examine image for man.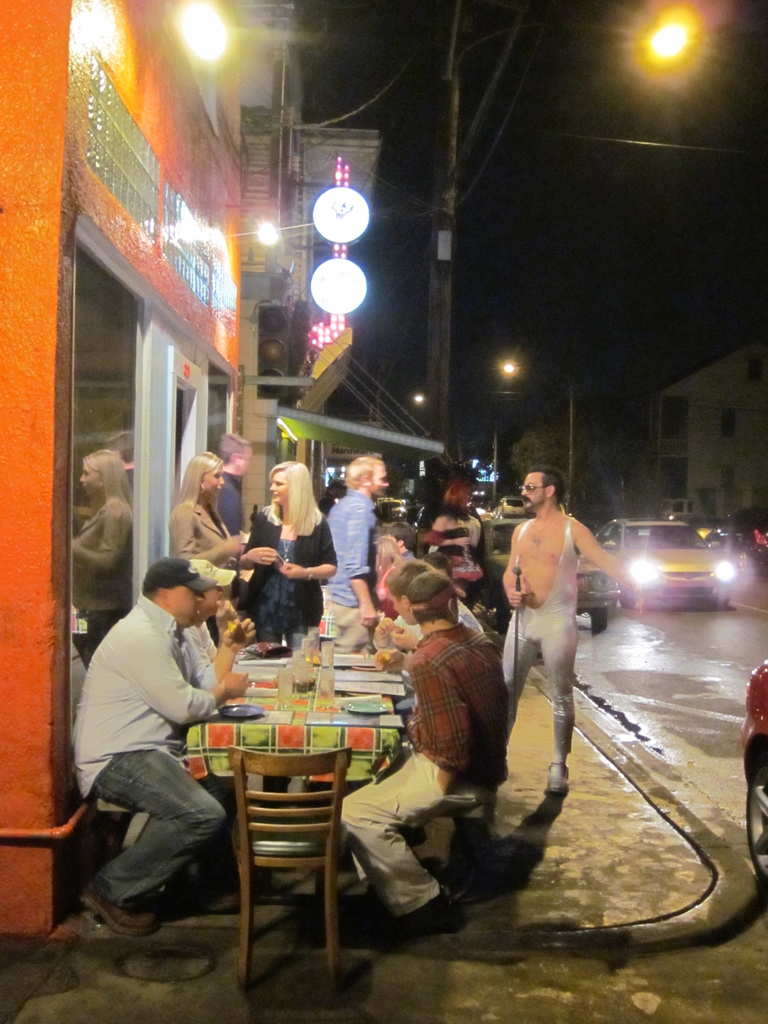
Examination result: detection(214, 433, 255, 580).
